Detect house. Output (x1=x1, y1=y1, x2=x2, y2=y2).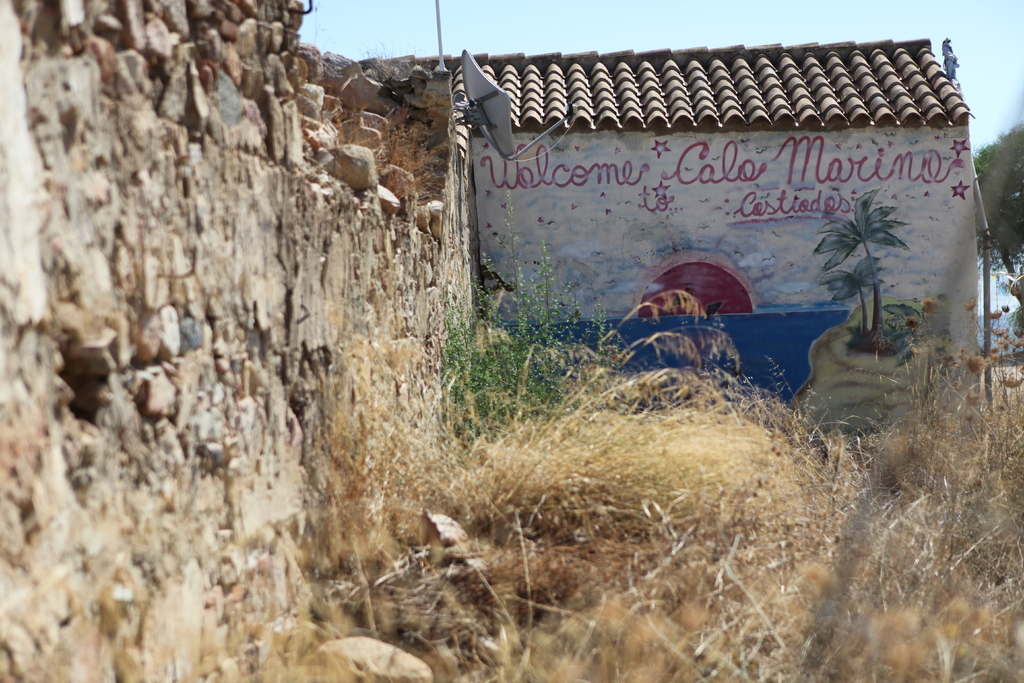
(x1=447, y1=35, x2=996, y2=438).
